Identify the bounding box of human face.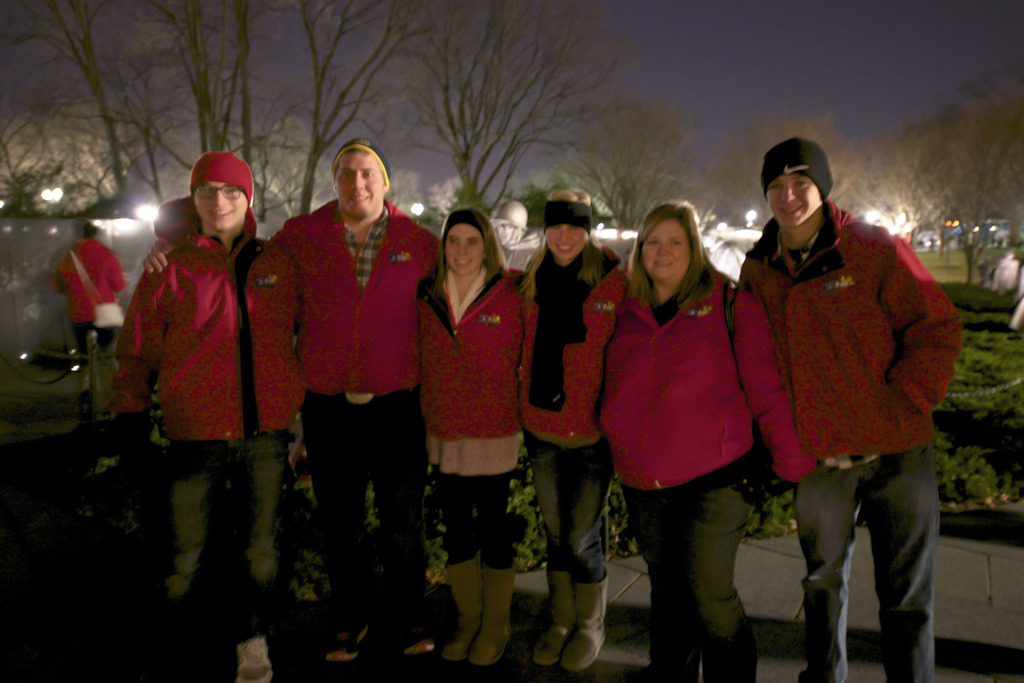
(x1=199, y1=182, x2=246, y2=229).
